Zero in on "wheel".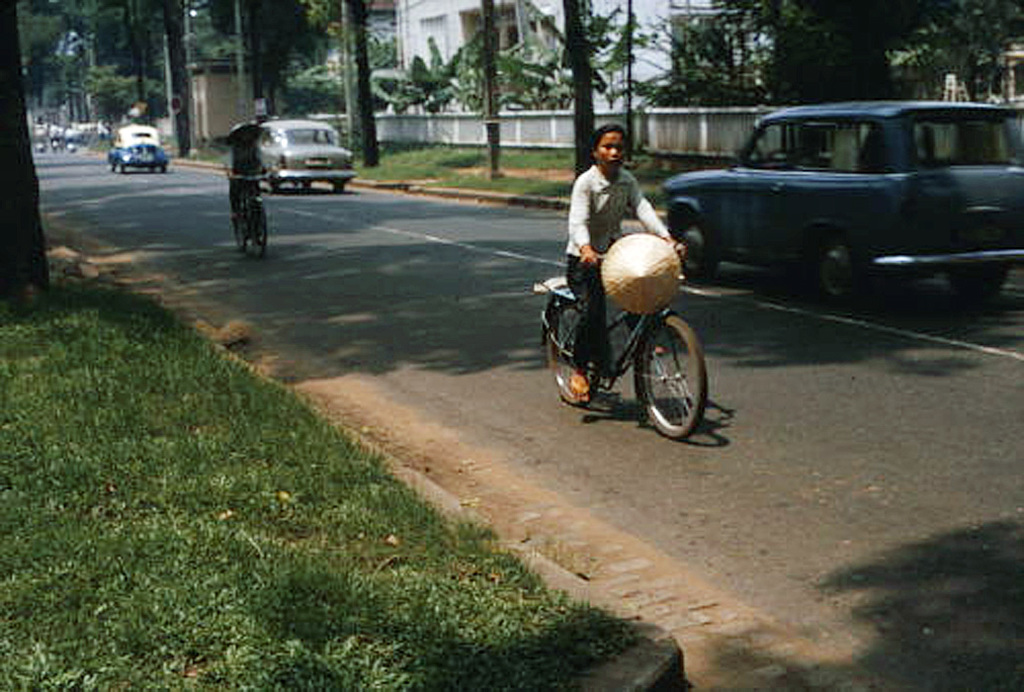
Zeroed in: bbox(251, 206, 268, 260).
